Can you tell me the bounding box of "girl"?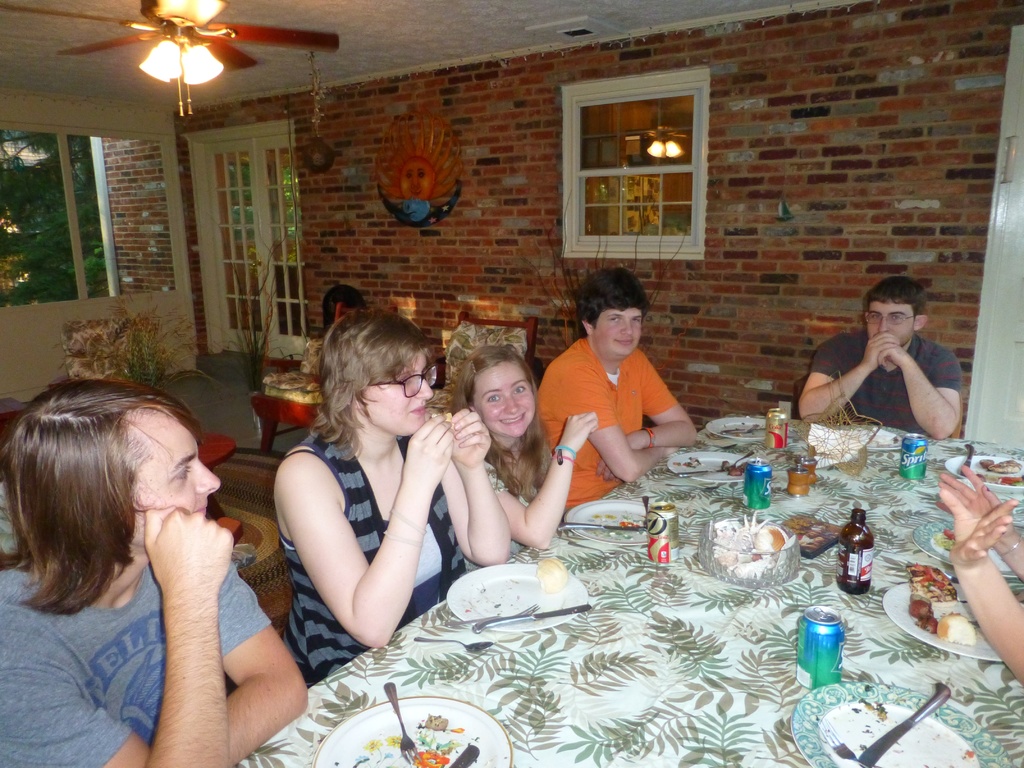
462,348,598,571.
